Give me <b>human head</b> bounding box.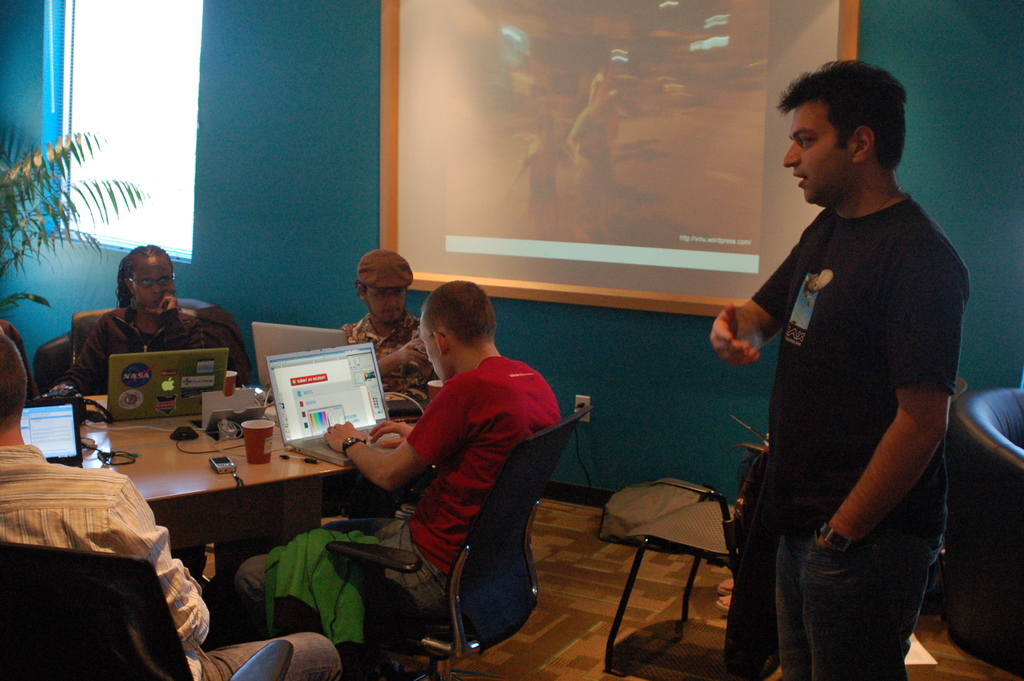
(778, 58, 923, 204).
